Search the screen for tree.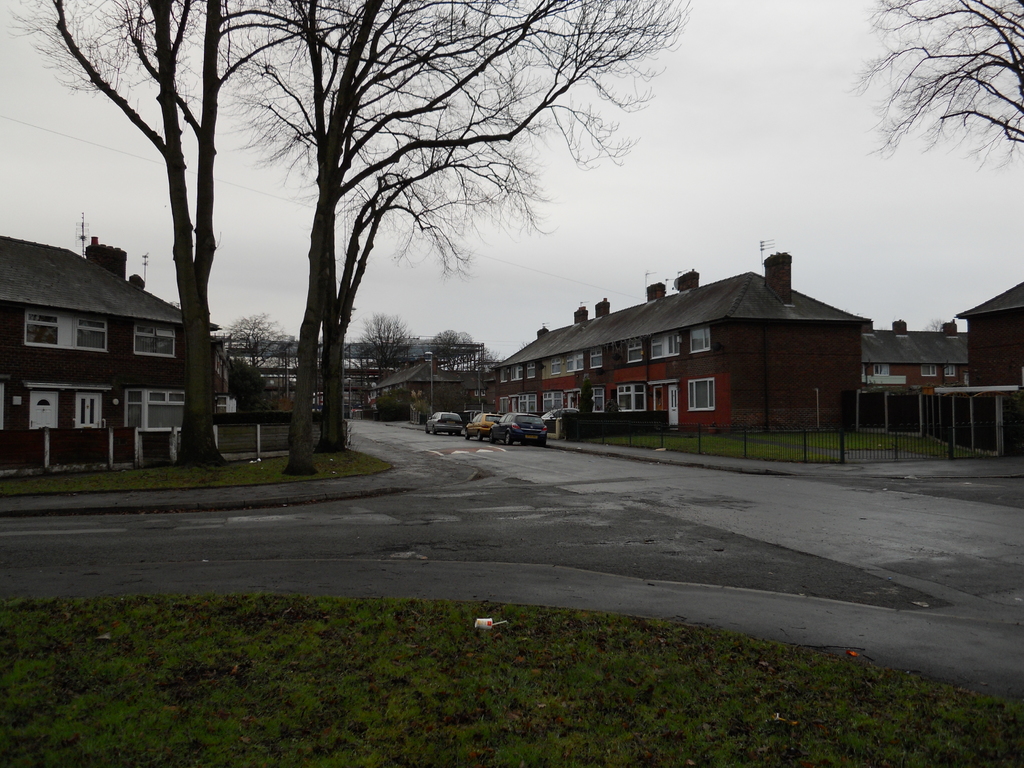
Found at [x1=350, y1=312, x2=412, y2=412].
